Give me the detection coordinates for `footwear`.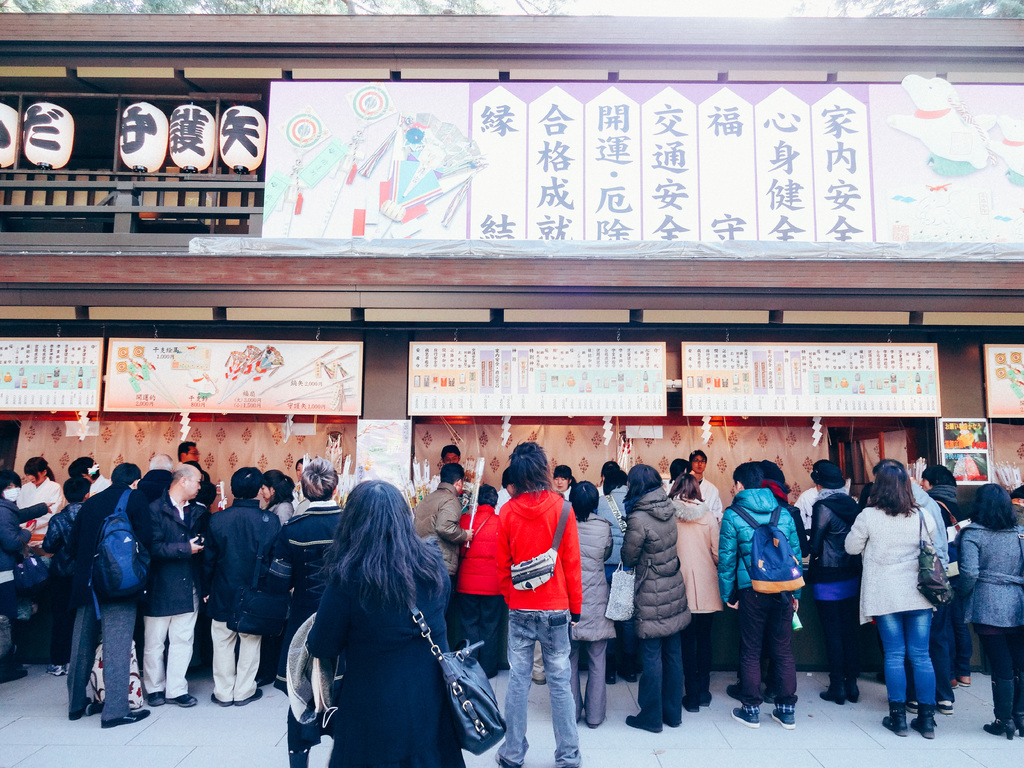
detection(625, 715, 657, 733).
